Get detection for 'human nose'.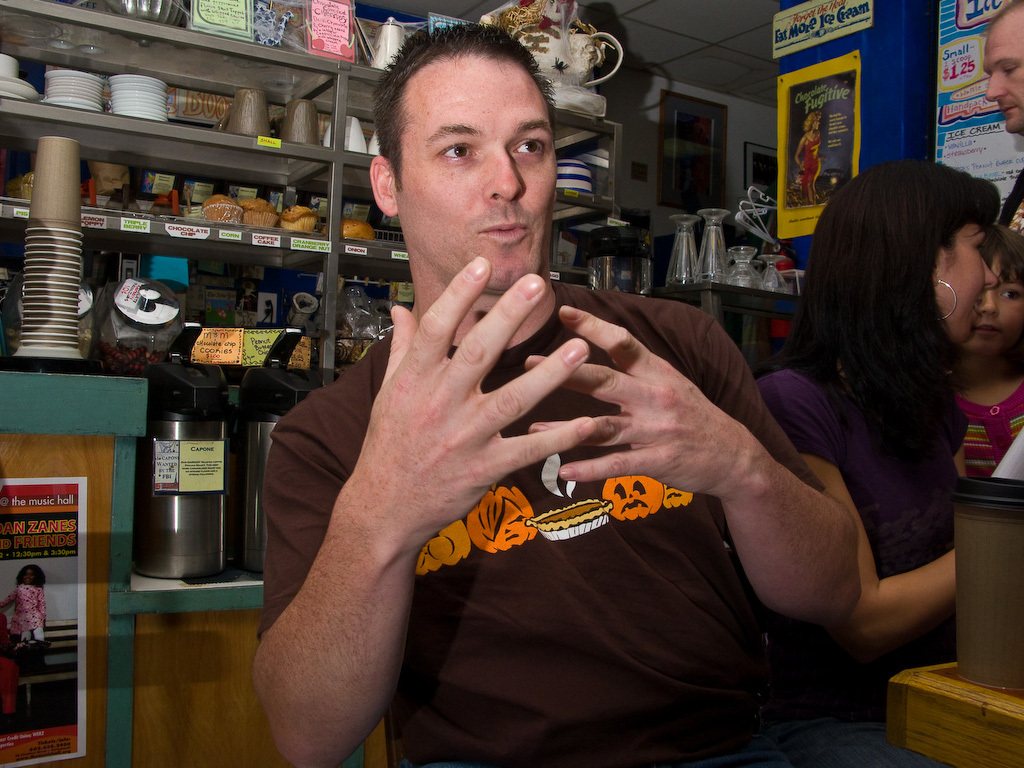
Detection: 983:74:1007:101.
